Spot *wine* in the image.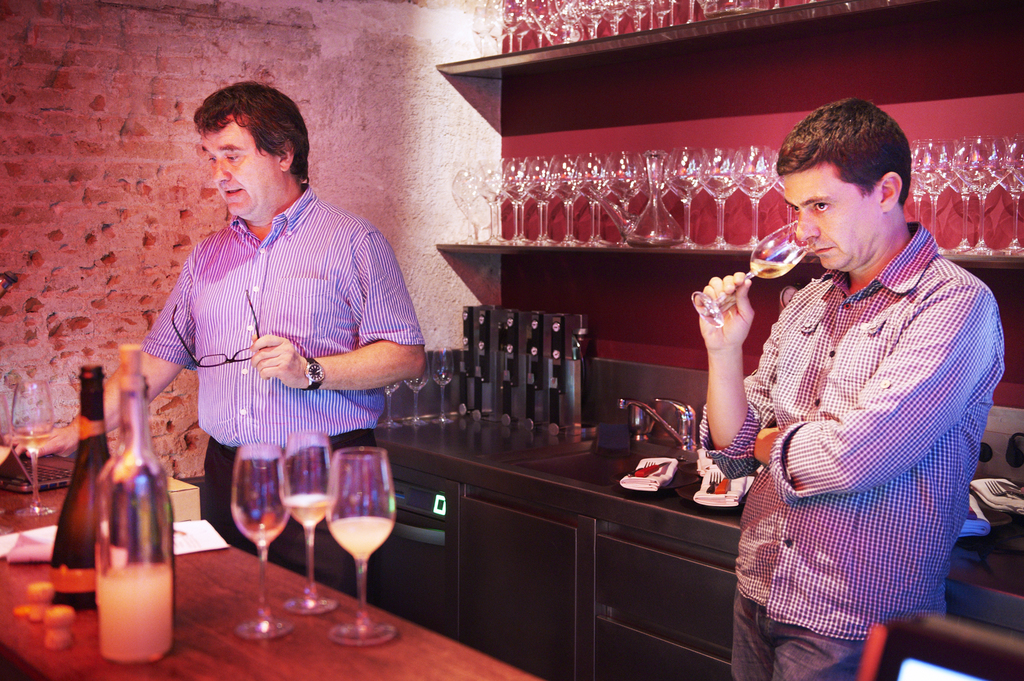
*wine* found at box=[286, 492, 335, 524].
